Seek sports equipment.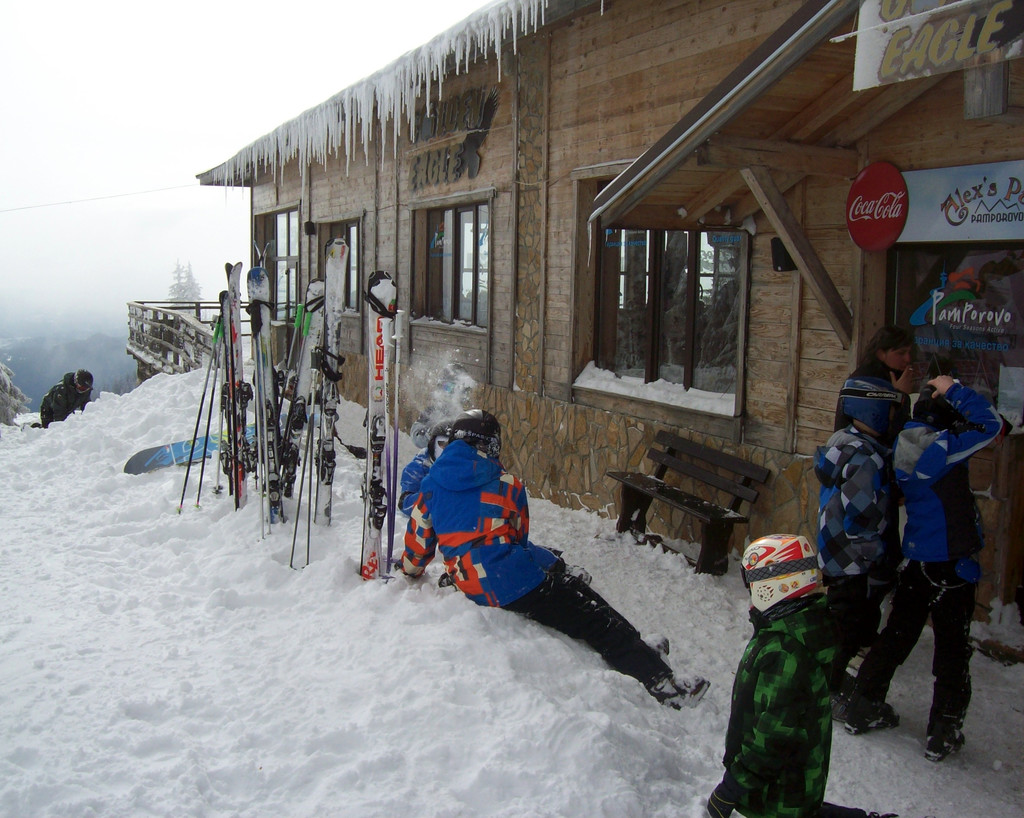
x1=452, y1=408, x2=508, y2=465.
